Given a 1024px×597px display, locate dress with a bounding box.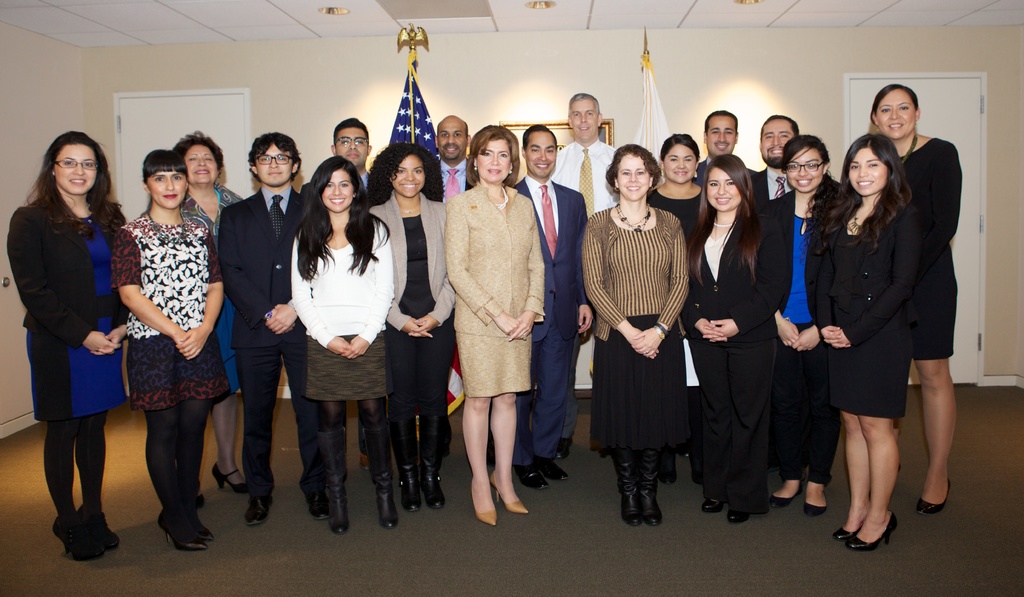
Located: [x1=896, y1=137, x2=963, y2=362].
